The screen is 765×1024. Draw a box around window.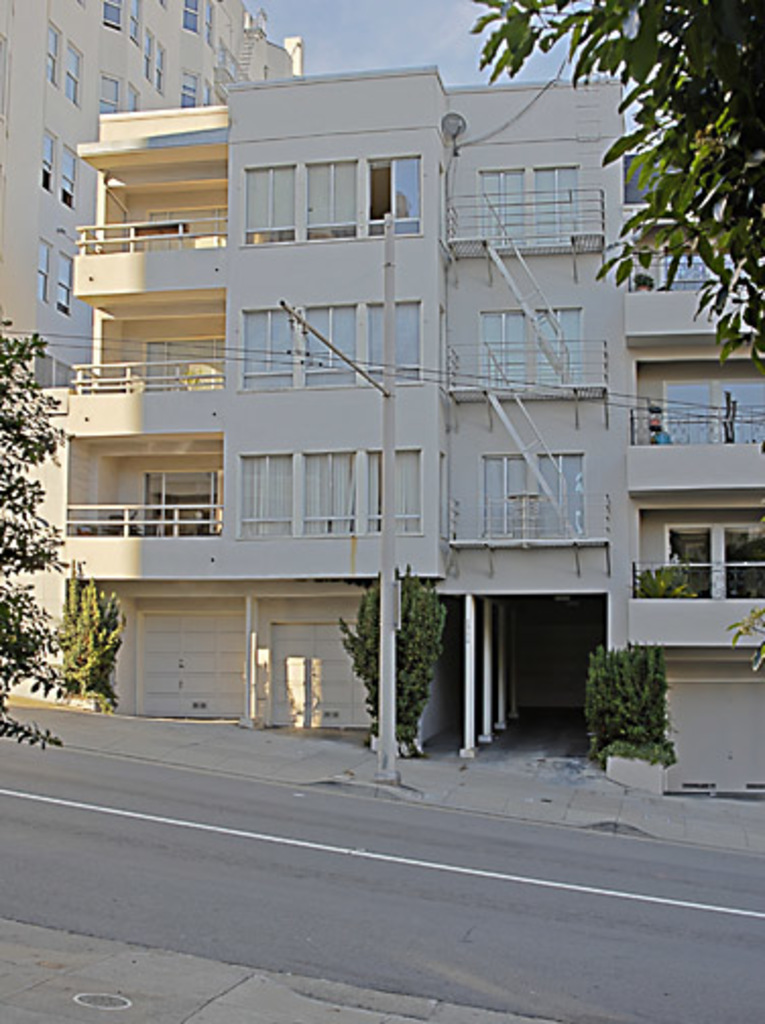
bbox=[43, 18, 61, 90].
